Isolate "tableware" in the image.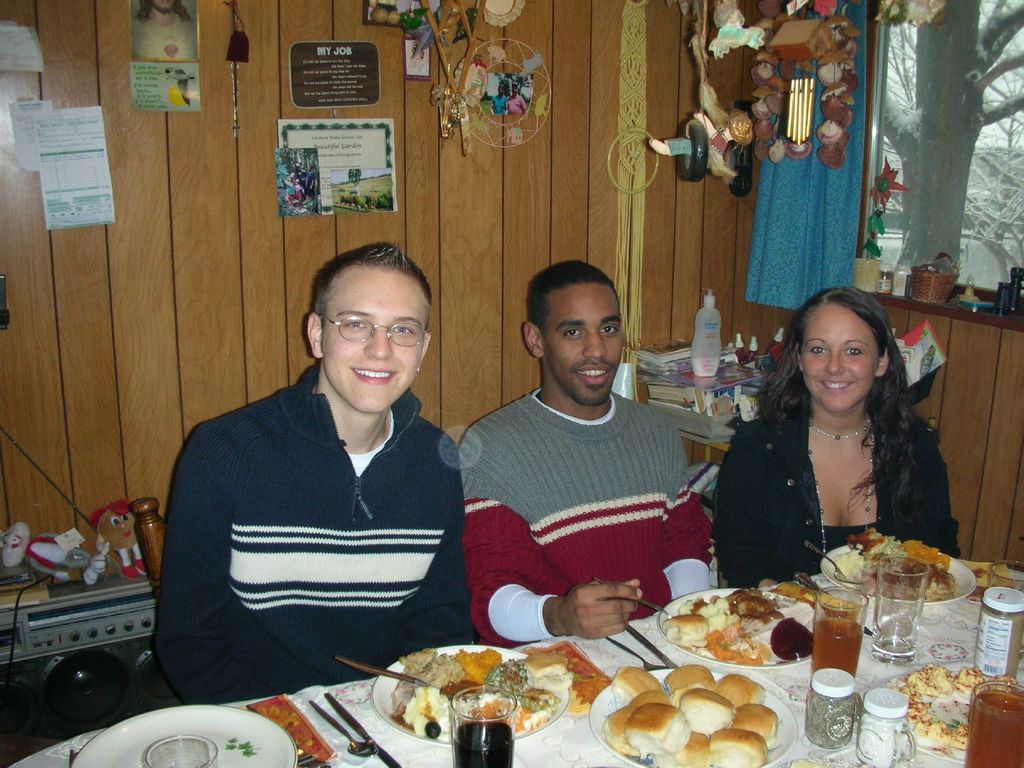
Isolated region: <region>340, 651, 422, 689</region>.
